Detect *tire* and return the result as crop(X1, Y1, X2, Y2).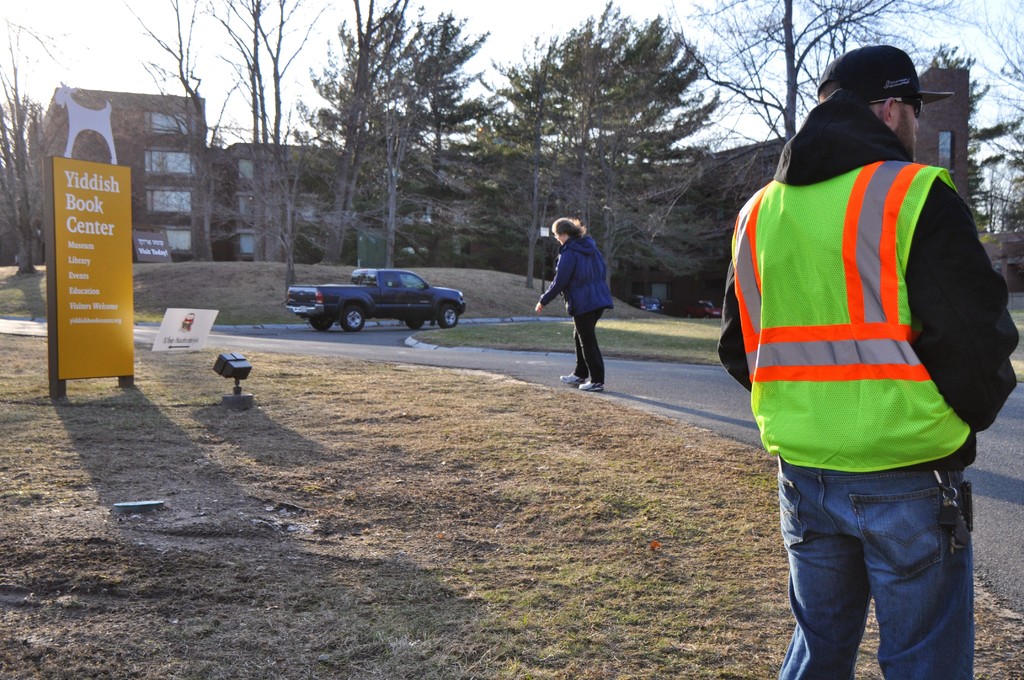
crop(339, 307, 363, 333).
